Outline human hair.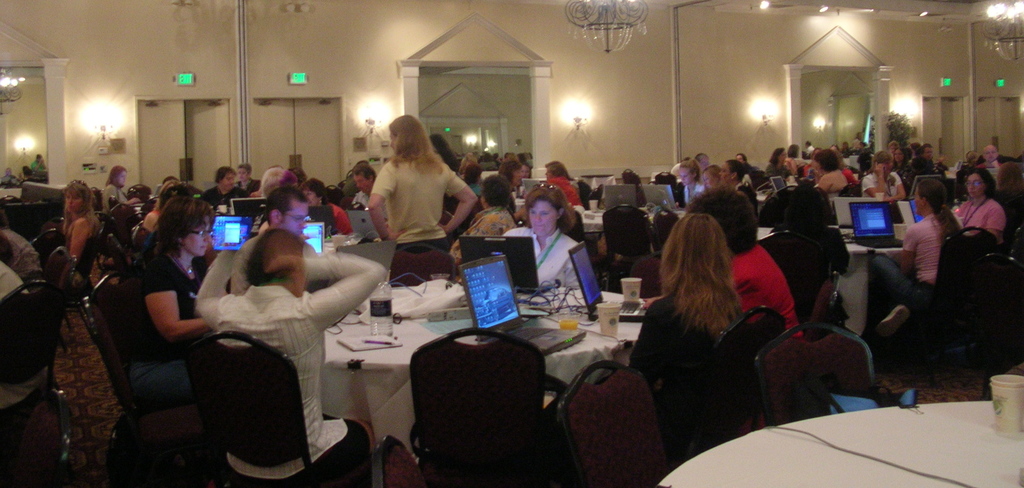
Outline: (left=890, top=142, right=900, bottom=145).
